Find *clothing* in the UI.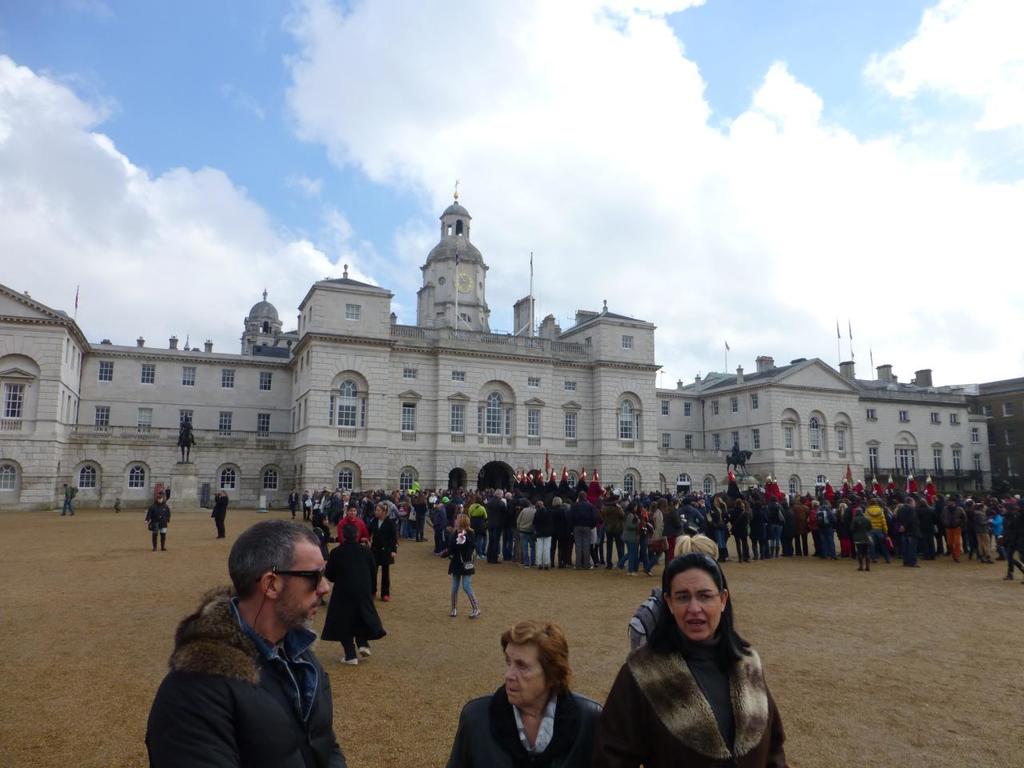
UI element at detection(209, 496, 226, 534).
